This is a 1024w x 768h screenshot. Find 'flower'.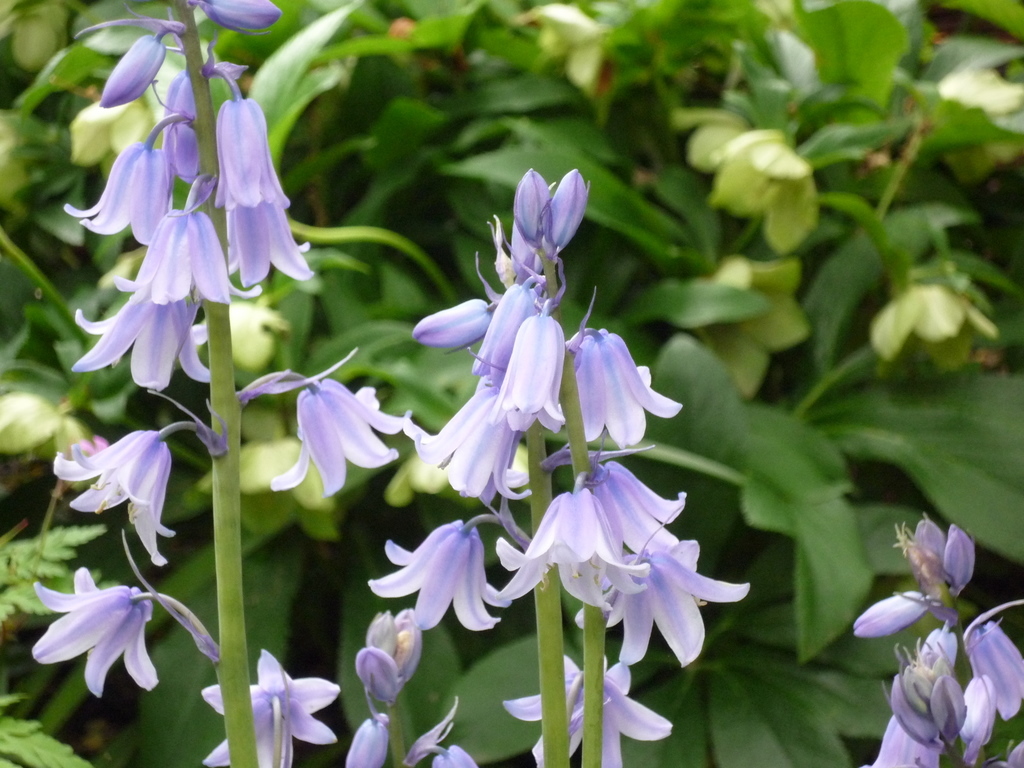
Bounding box: [689,261,809,400].
